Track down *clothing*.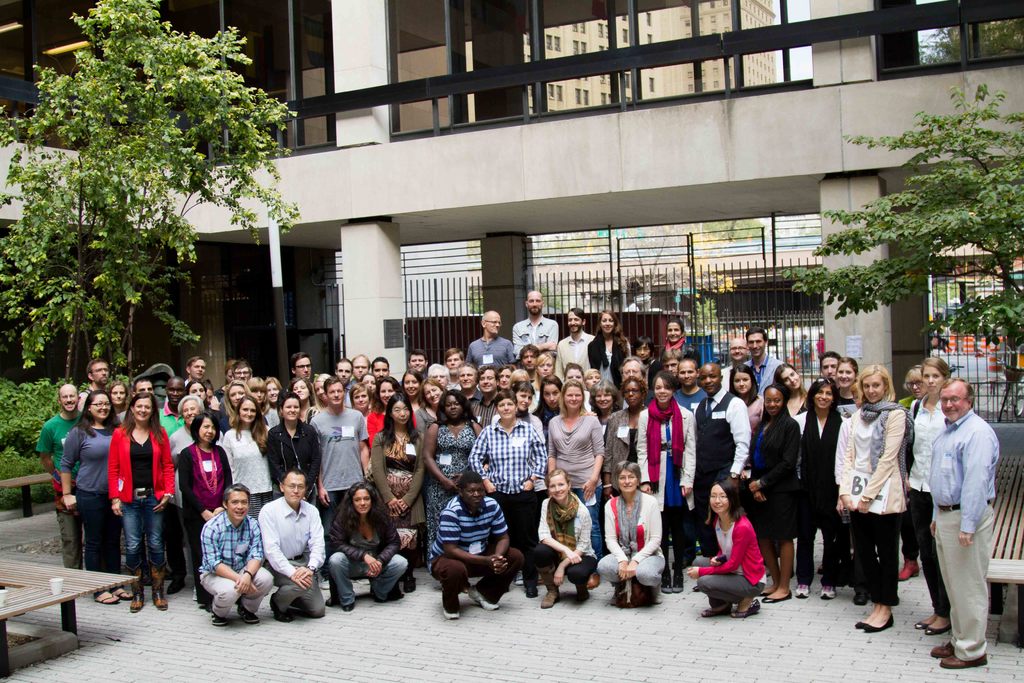
Tracked to region(929, 407, 997, 662).
